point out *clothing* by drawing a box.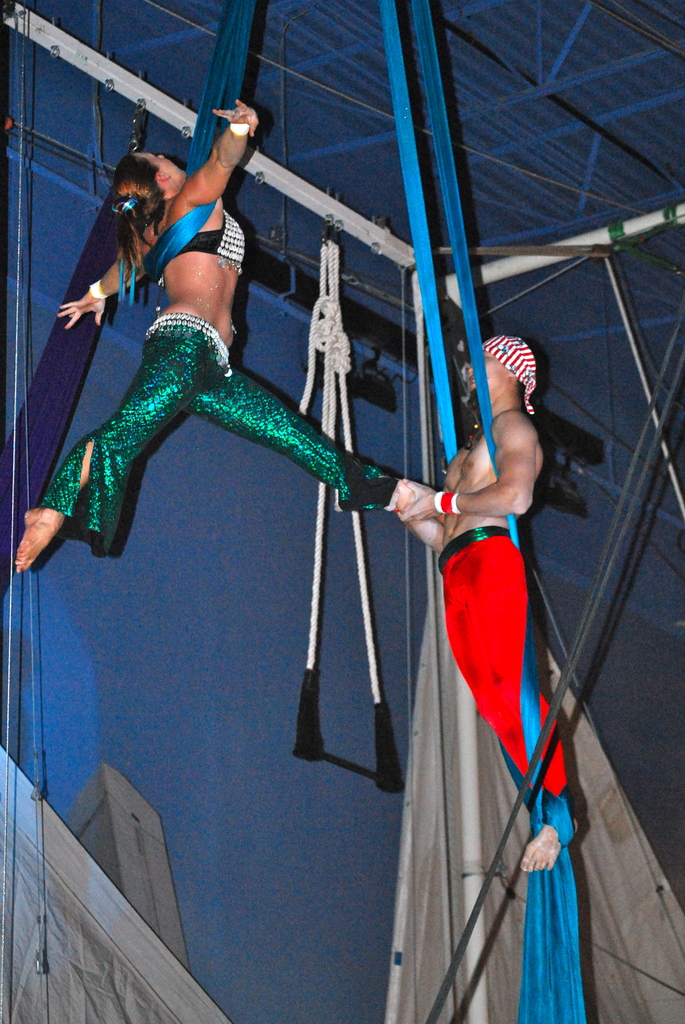
{"left": 440, "top": 539, "right": 570, "bottom": 804}.
